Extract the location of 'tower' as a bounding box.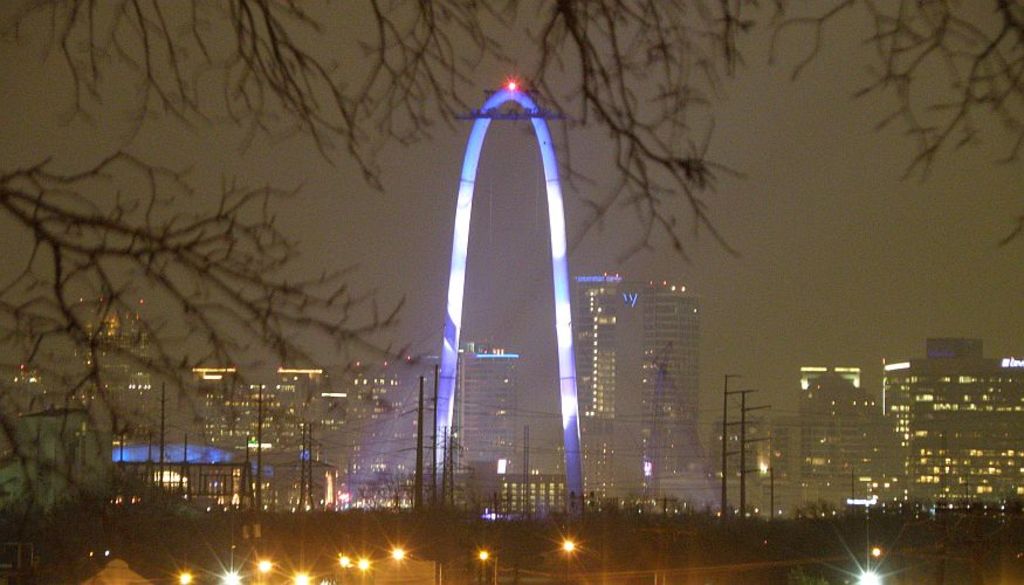
248/373/343/507.
